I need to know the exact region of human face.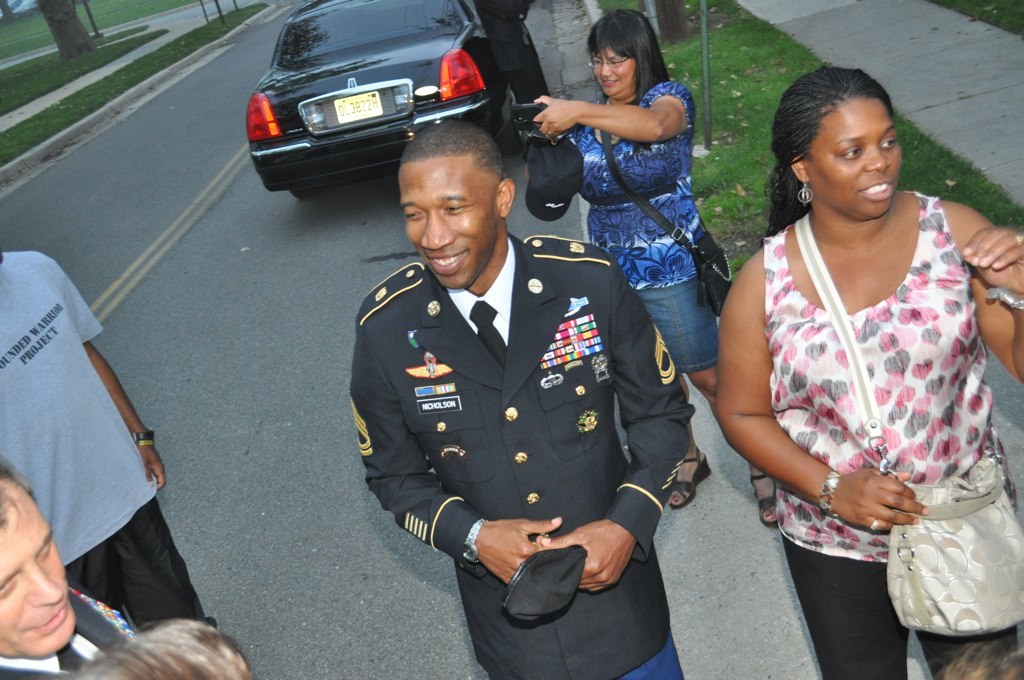
Region: Rect(590, 42, 639, 101).
